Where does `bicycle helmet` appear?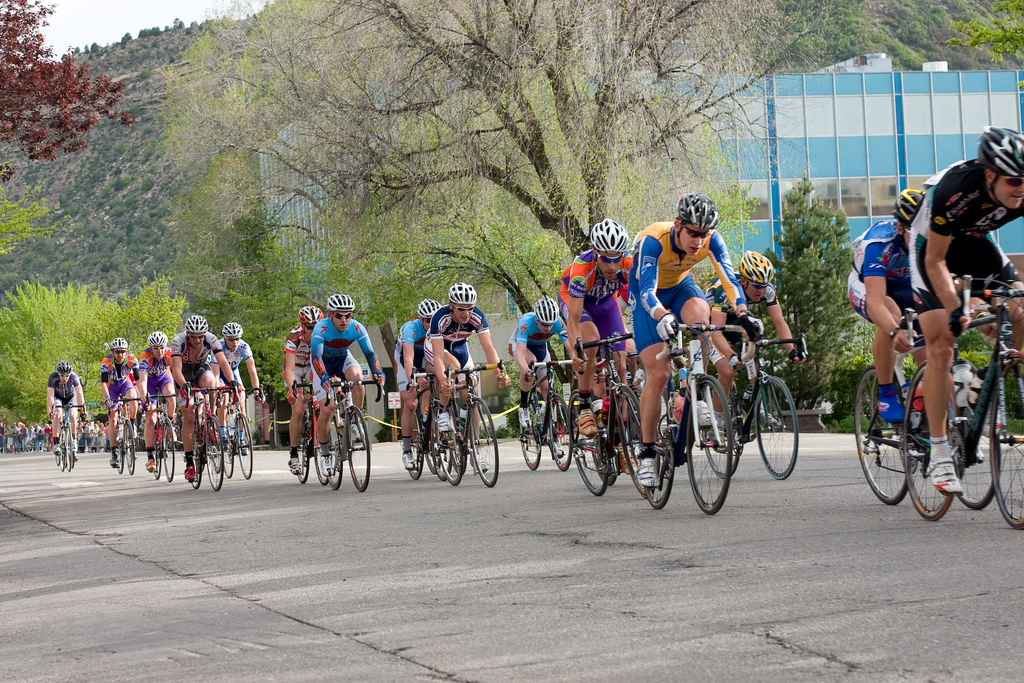
Appears at (104, 335, 131, 352).
